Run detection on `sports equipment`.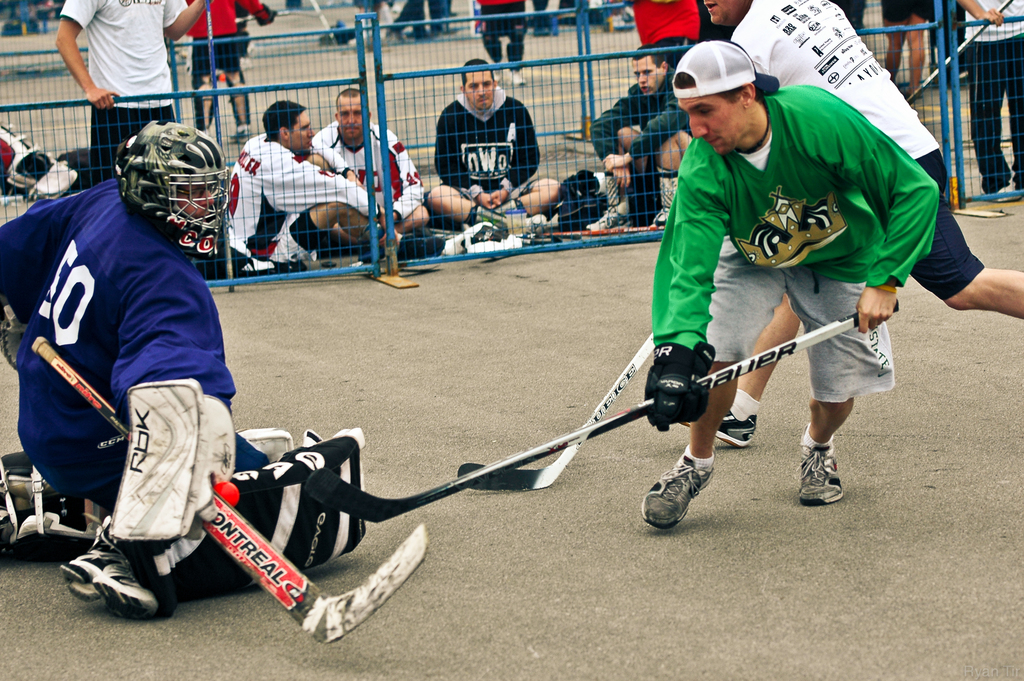
Result: bbox(28, 333, 432, 646).
